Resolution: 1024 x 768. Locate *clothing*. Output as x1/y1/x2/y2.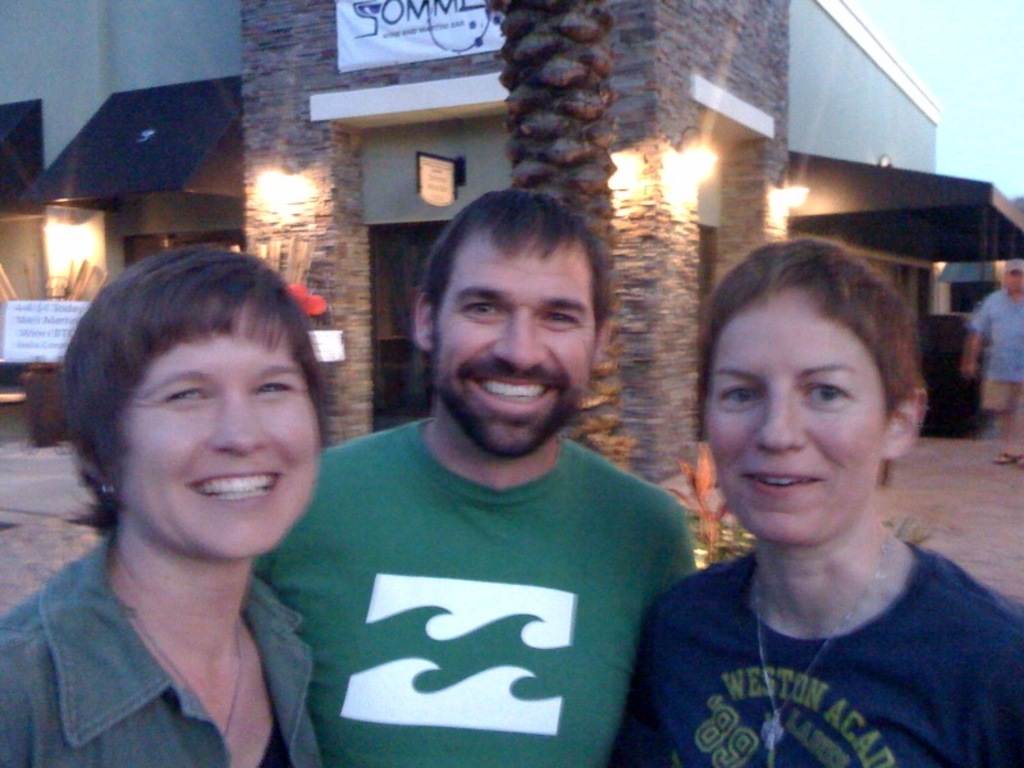
959/287/1023/413.
